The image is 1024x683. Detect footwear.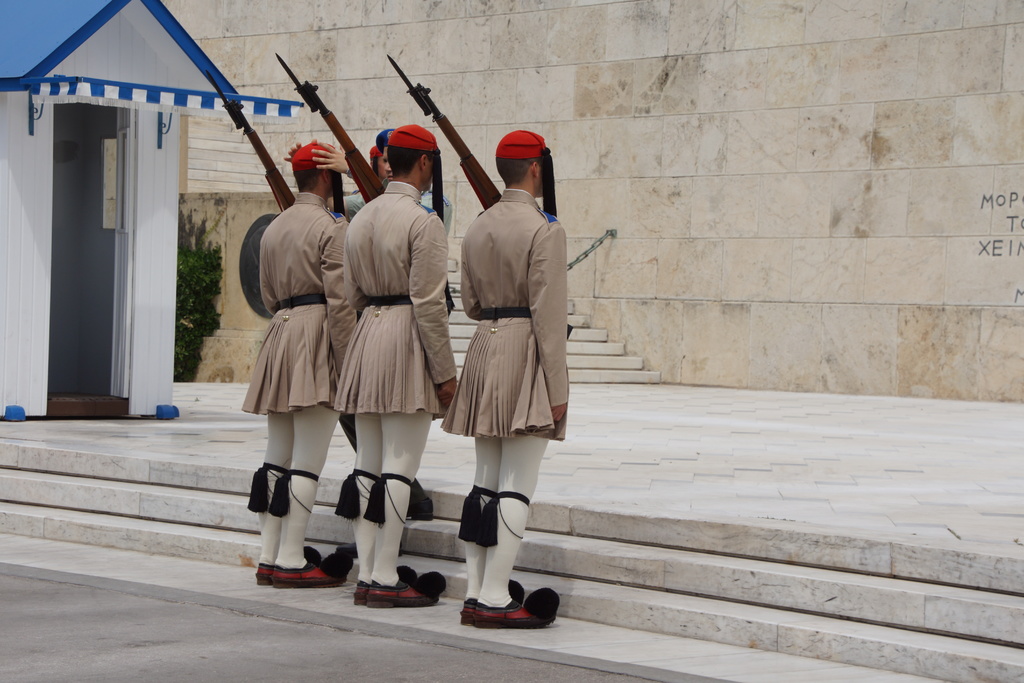
Detection: box=[355, 579, 371, 607].
